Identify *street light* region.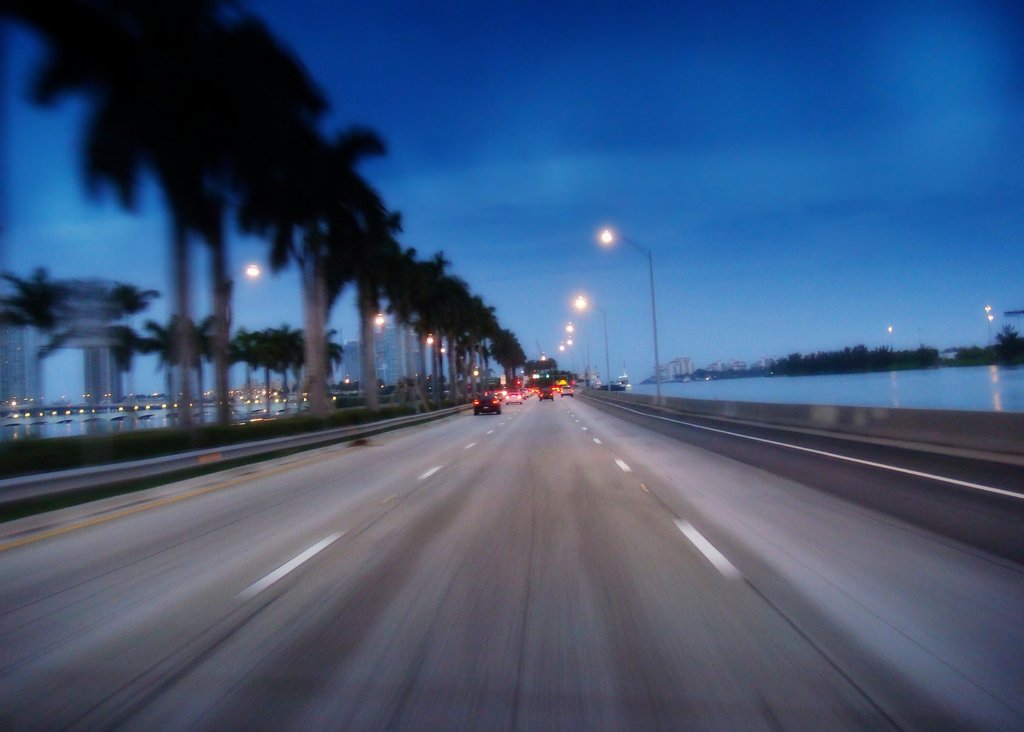
Region: BBox(575, 296, 611, 394).
